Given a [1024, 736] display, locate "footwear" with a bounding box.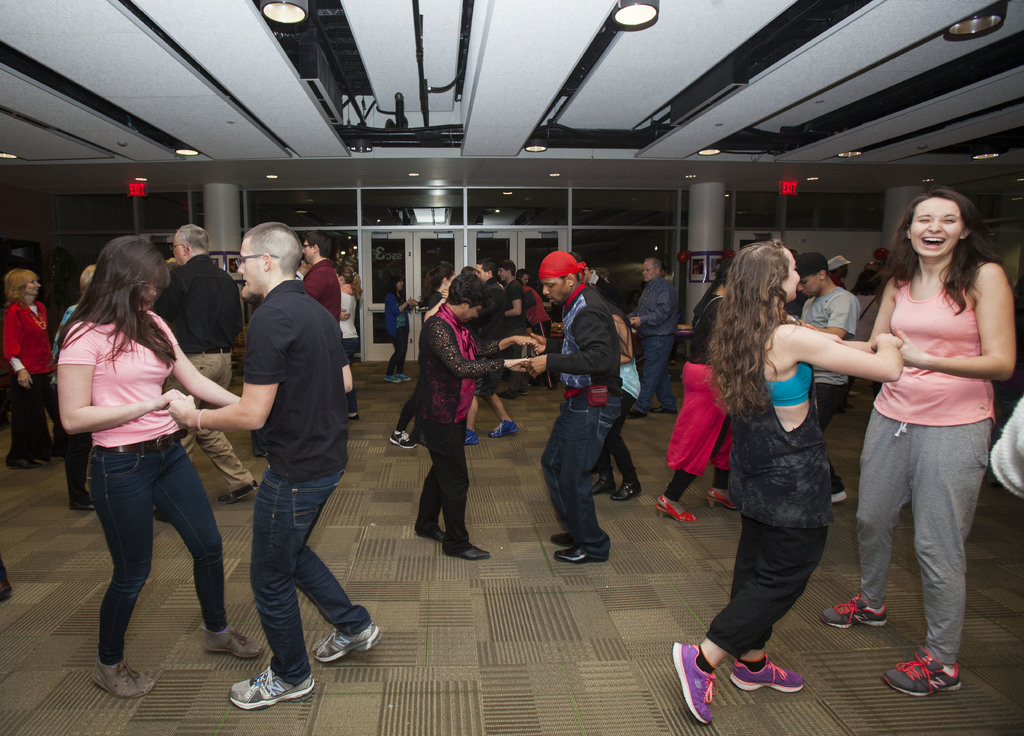
Located: BBox(33, 439, 54, 471).
